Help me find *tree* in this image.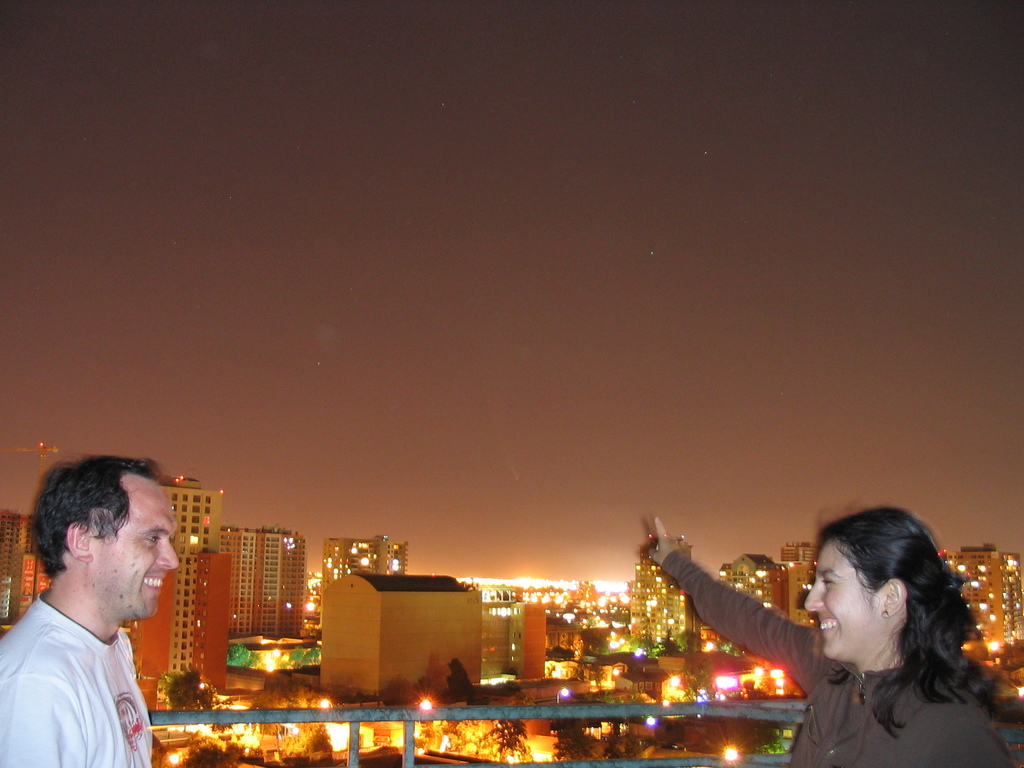
Found it: BBox(574, 658, 606, 692).
